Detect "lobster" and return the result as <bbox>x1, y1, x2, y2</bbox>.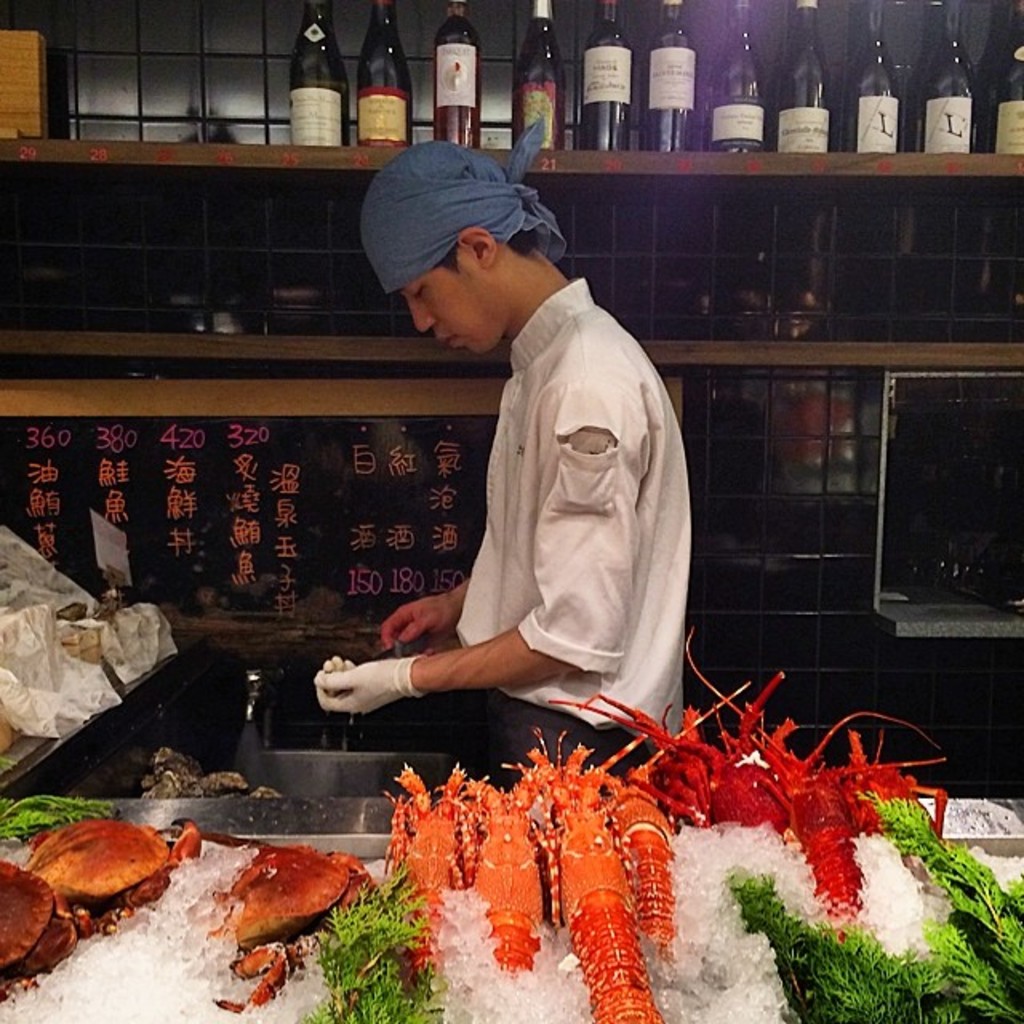
<bbox>0, 818, 378, 1011</bbox>.
